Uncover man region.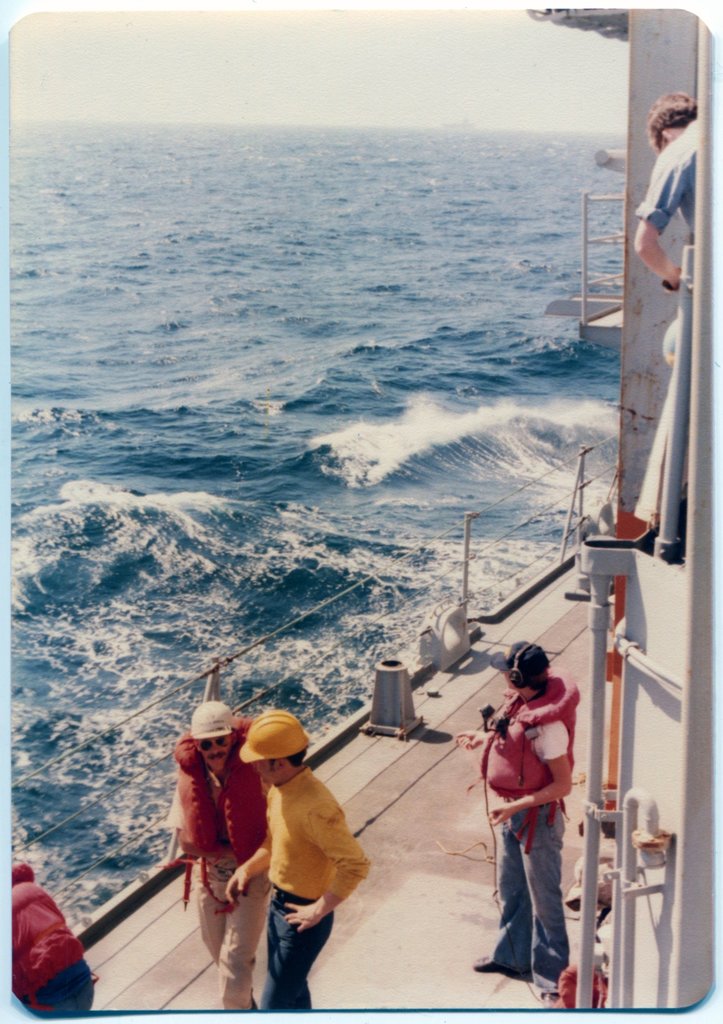
Uncovered: x1=228, y1=711, x2=375, y2=1010.
